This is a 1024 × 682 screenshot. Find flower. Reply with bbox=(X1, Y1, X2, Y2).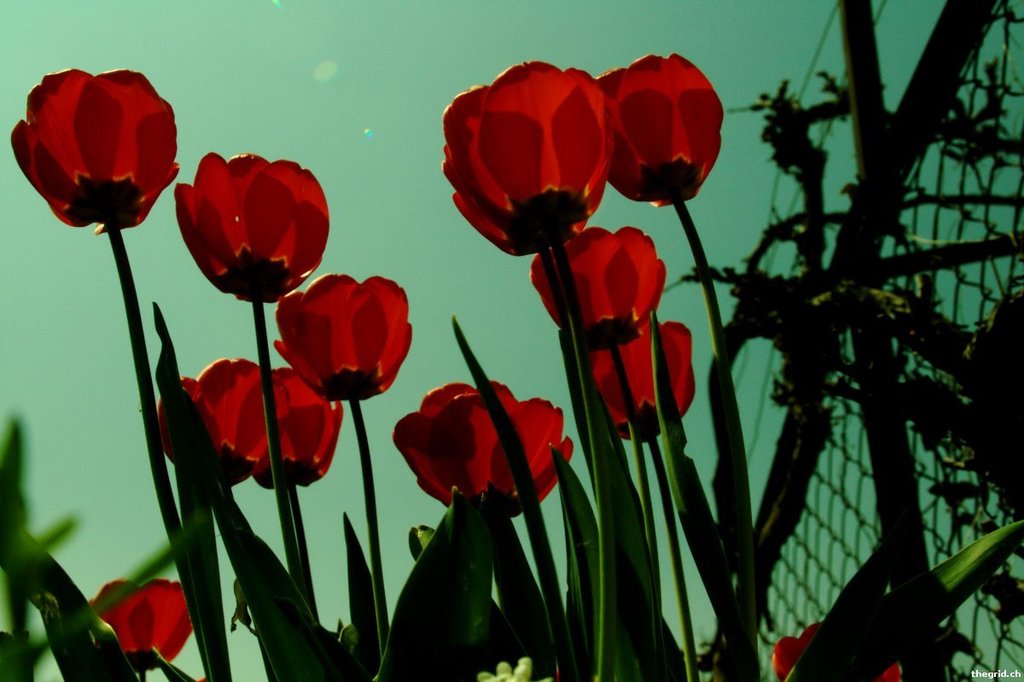
bbox=(173, 152, 332, 306).
